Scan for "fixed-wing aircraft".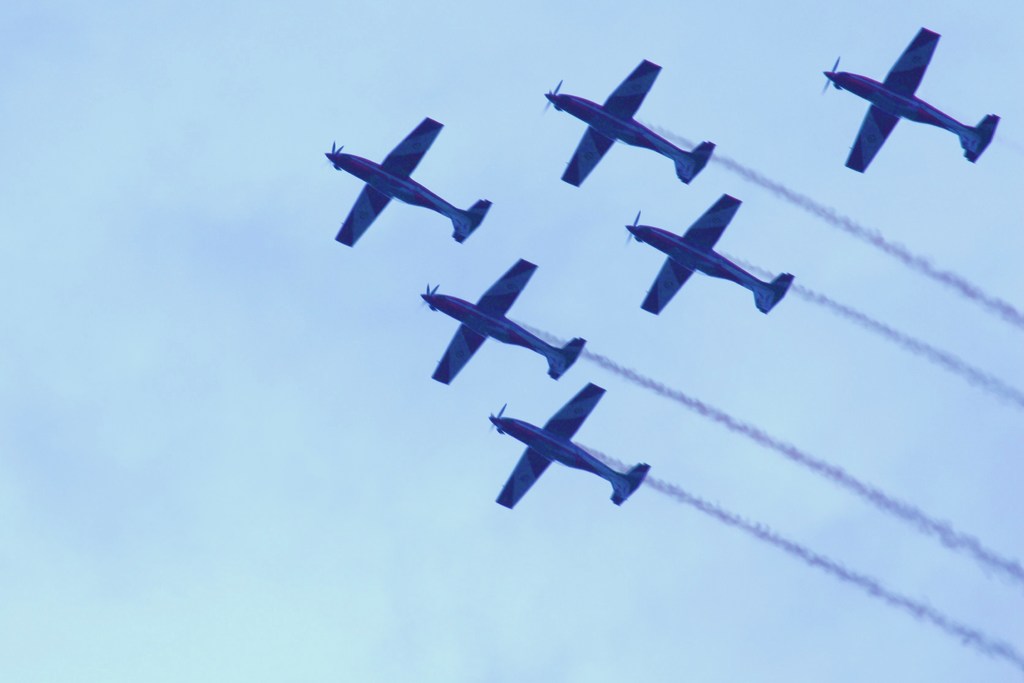
Scan result: (619,188,795,318).
